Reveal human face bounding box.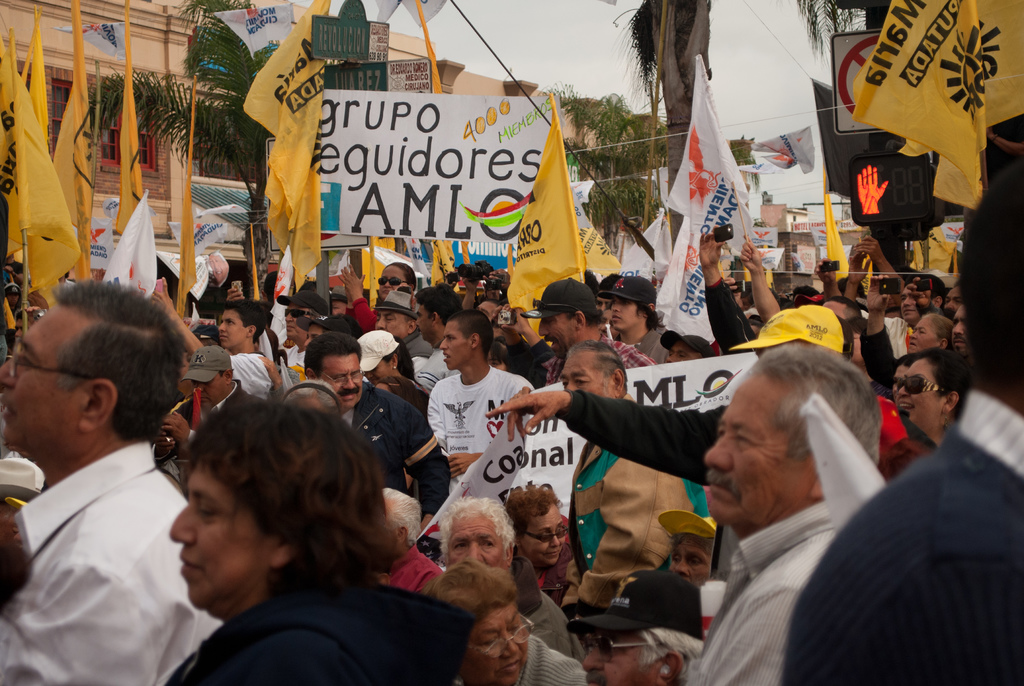
Revealed: region(824, 298, 852, 322).
